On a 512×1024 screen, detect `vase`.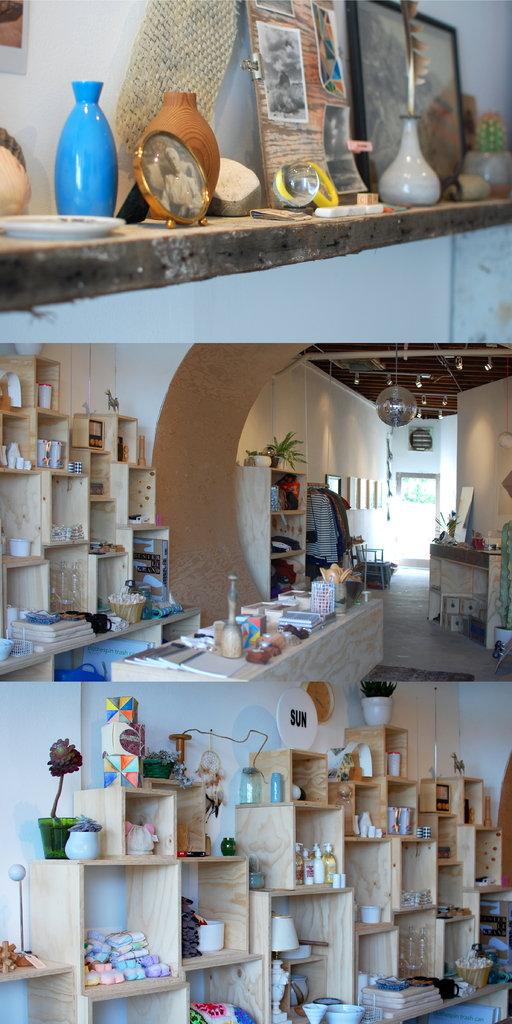
box=[58, 74, 119, 228].
